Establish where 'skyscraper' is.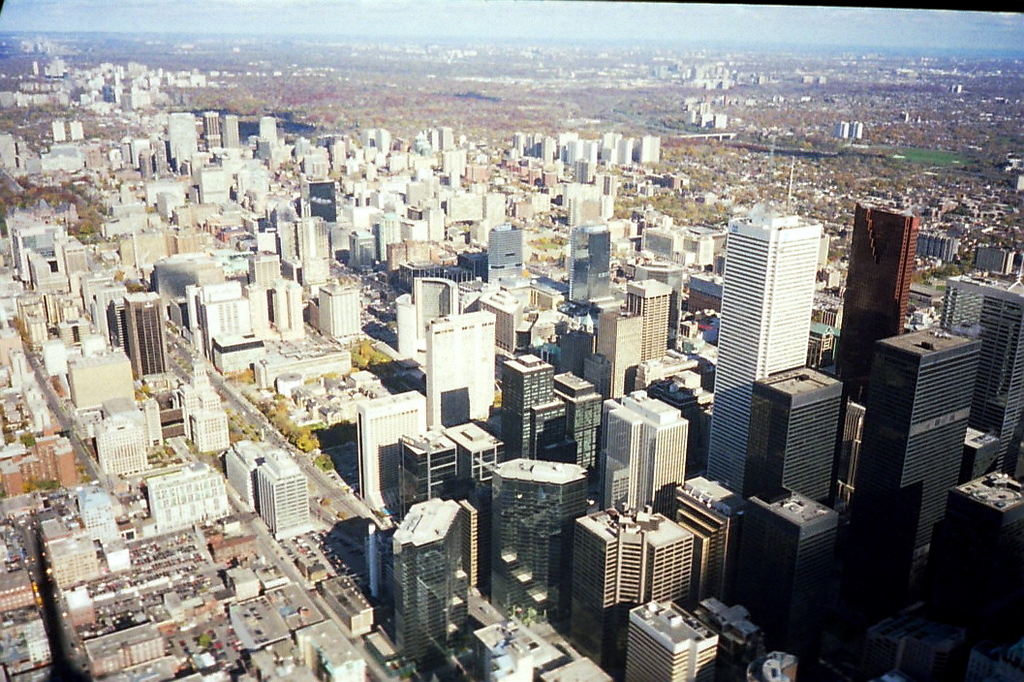
Established at (867, 269, 1011, 553).
